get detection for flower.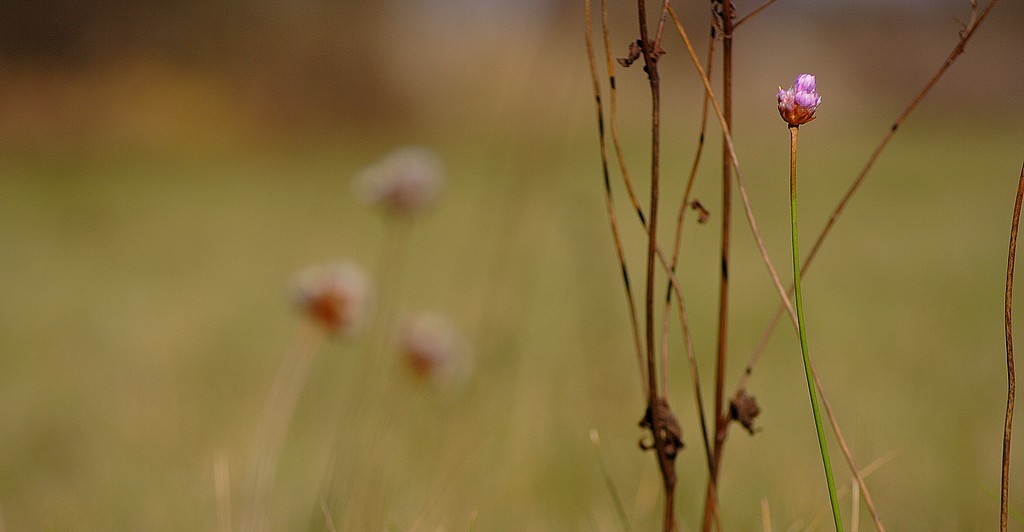
Detection: [left=396, top=314, right=465, bottom=388].
